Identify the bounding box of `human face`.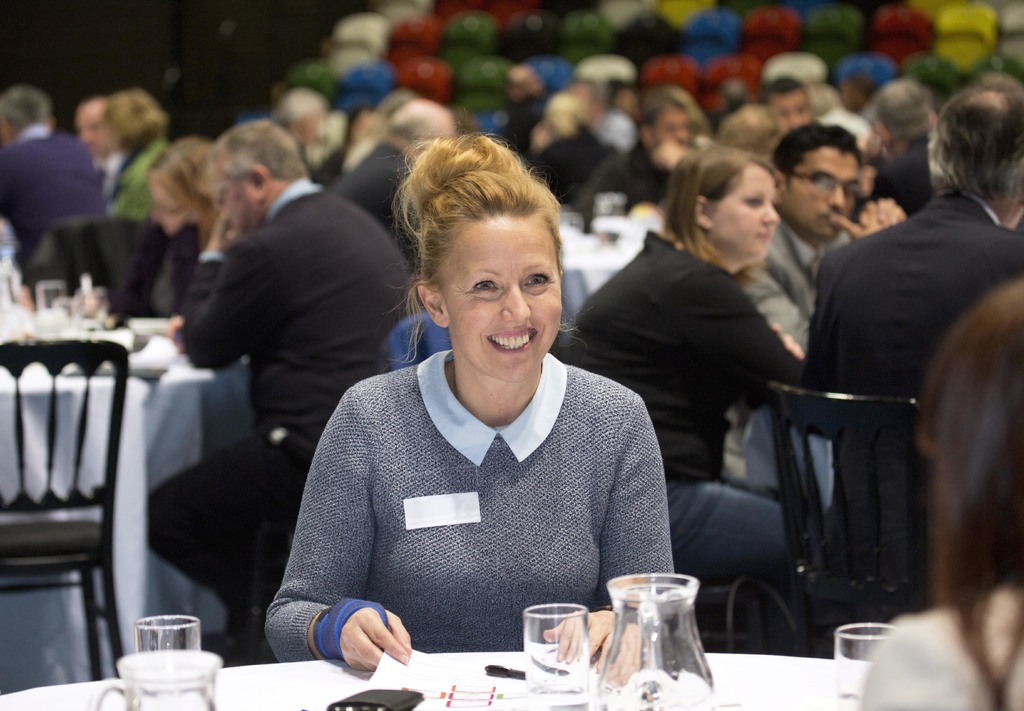
region(771, 84, 815, 144).
